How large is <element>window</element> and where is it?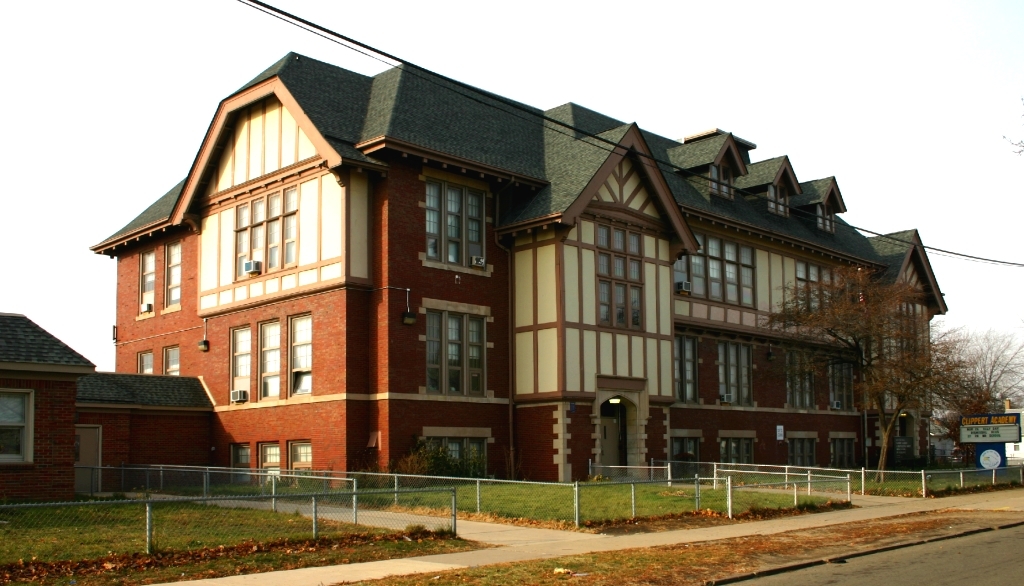
Bounding box: bbox=[711, 337, 759, 414].
